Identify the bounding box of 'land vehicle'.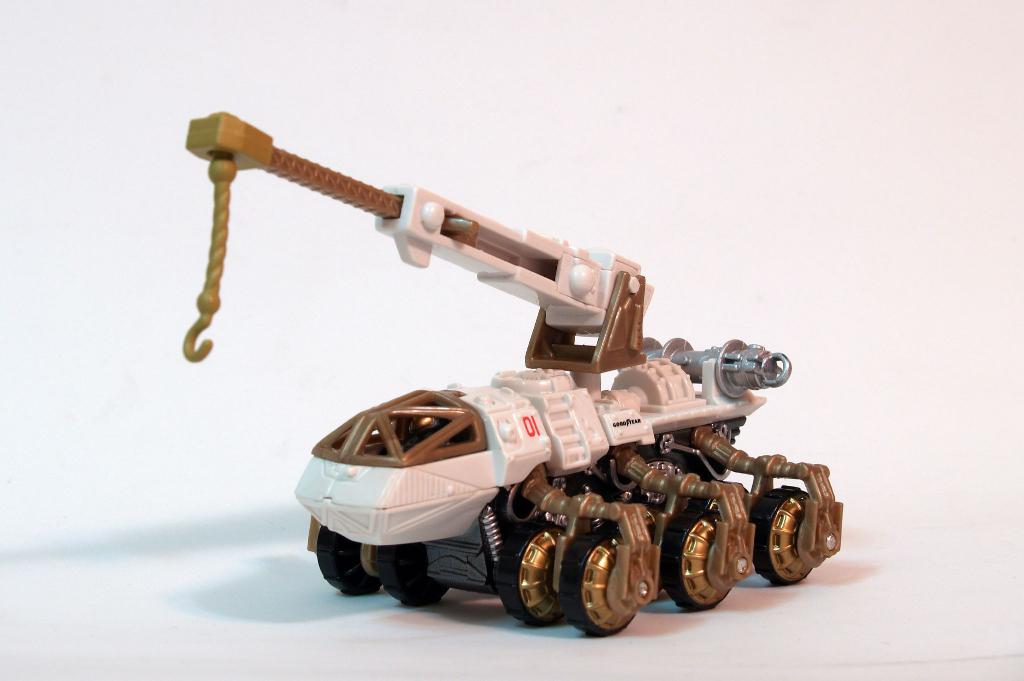
[left=157, top=145, right=841, bottom=628].
